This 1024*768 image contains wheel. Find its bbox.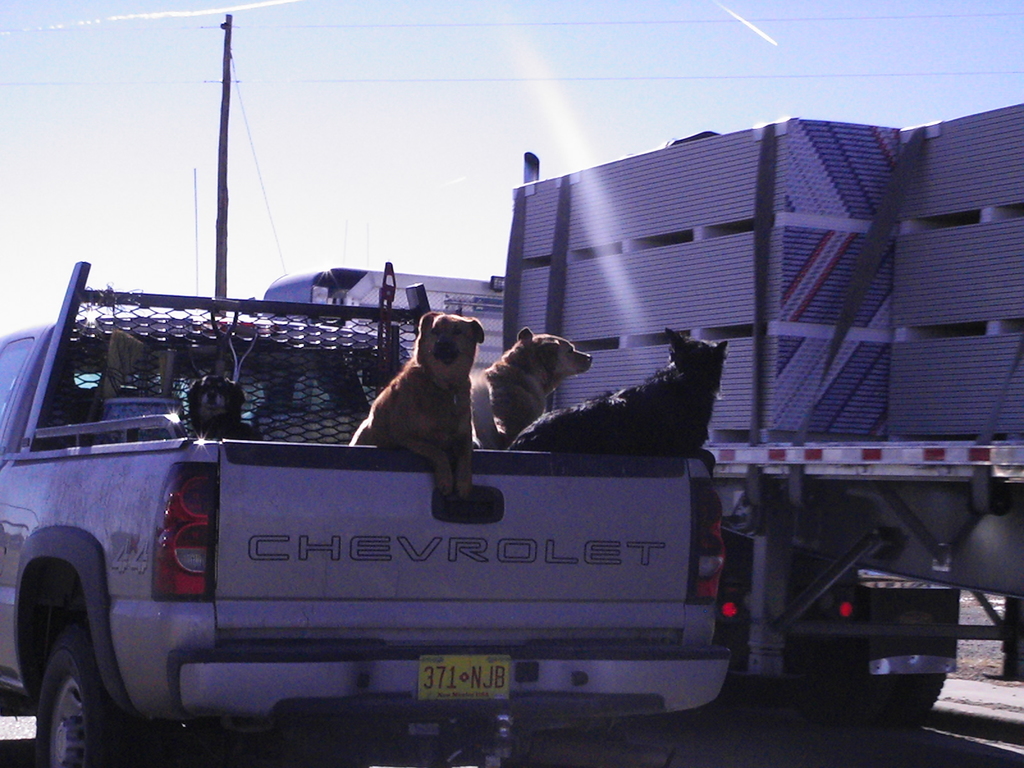
box=[29, 617, 142, 767].
